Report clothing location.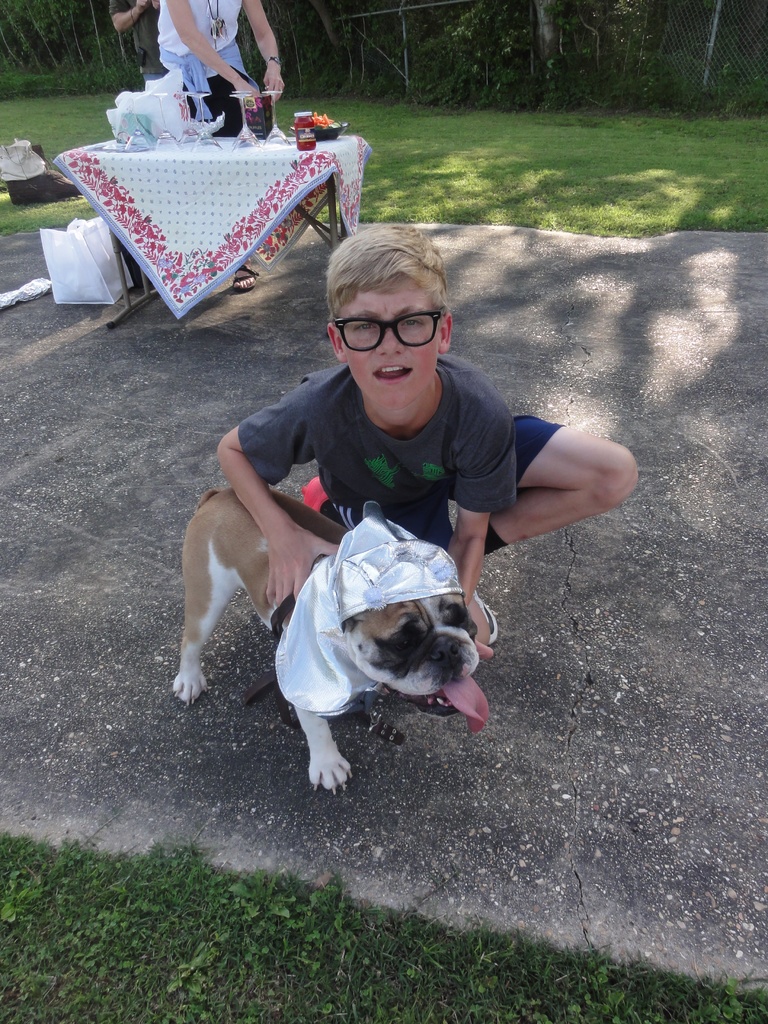
Report: (x1=225, y1=366, x2=564, y2=540).
